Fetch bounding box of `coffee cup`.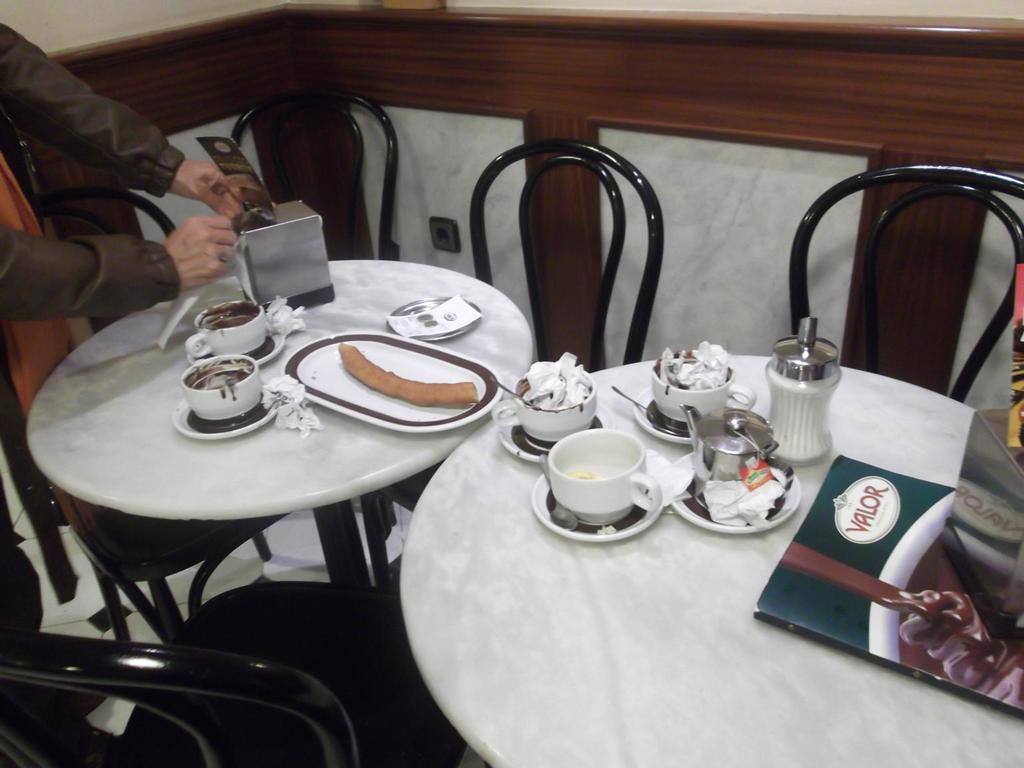
Bbox: locate(541, 429, 673, 522).
